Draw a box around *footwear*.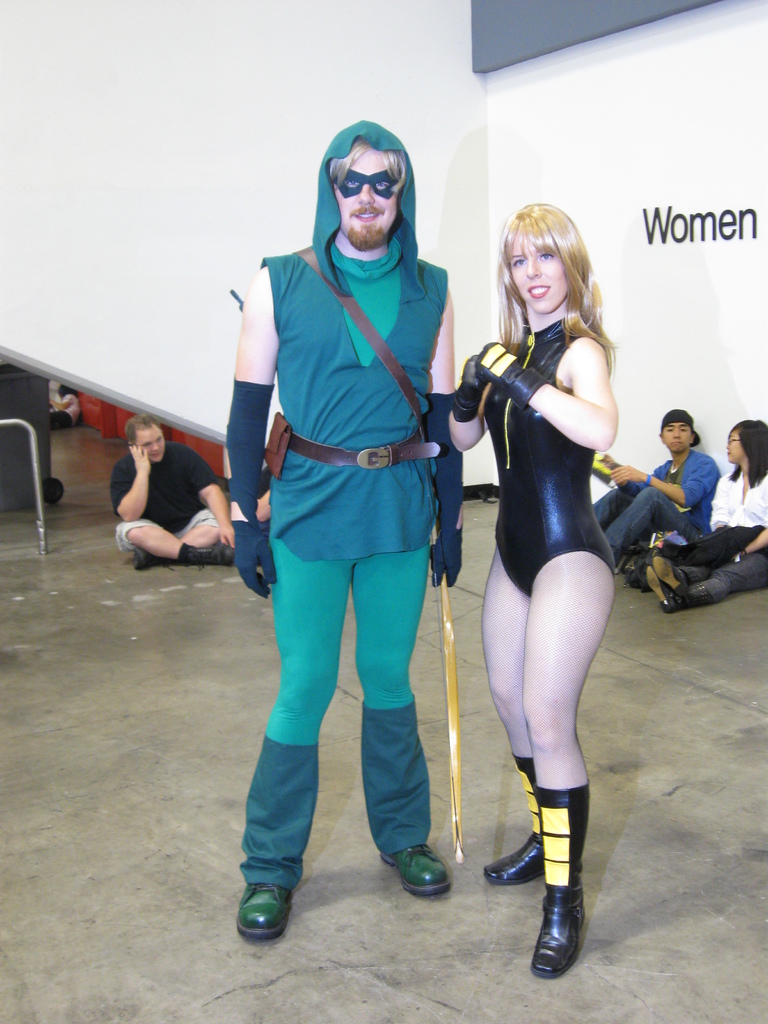
483 756 535 883.
